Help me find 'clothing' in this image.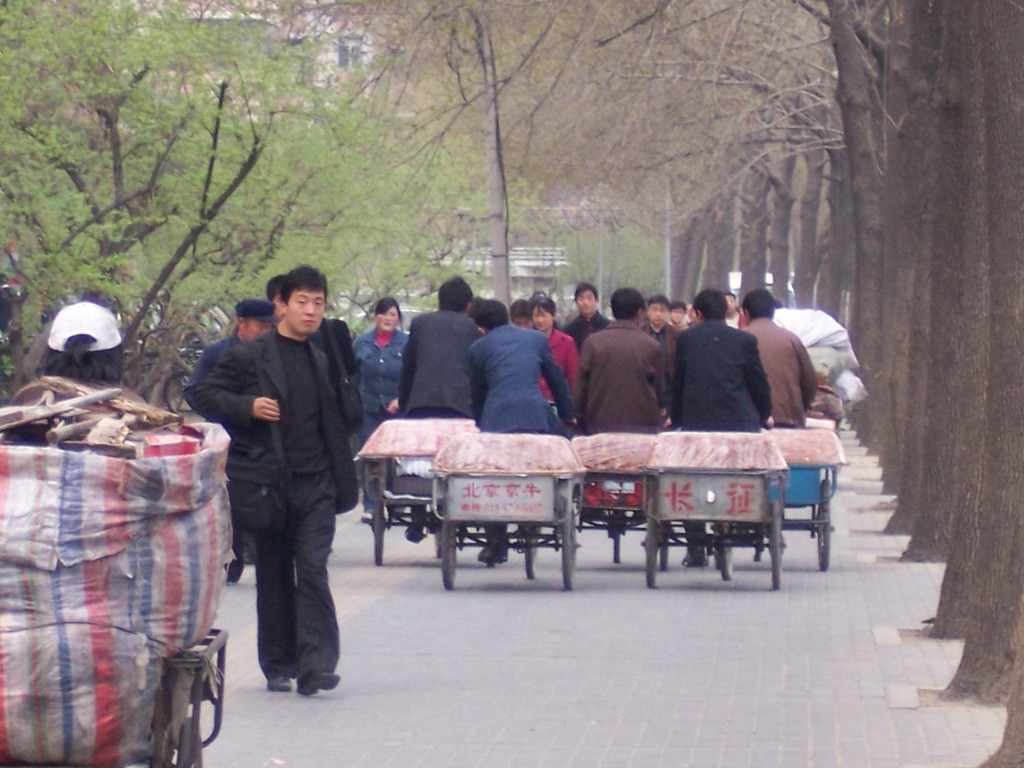
Found it: {"left": 672, "top": 320, "right": 774, "bottom": 426}.
